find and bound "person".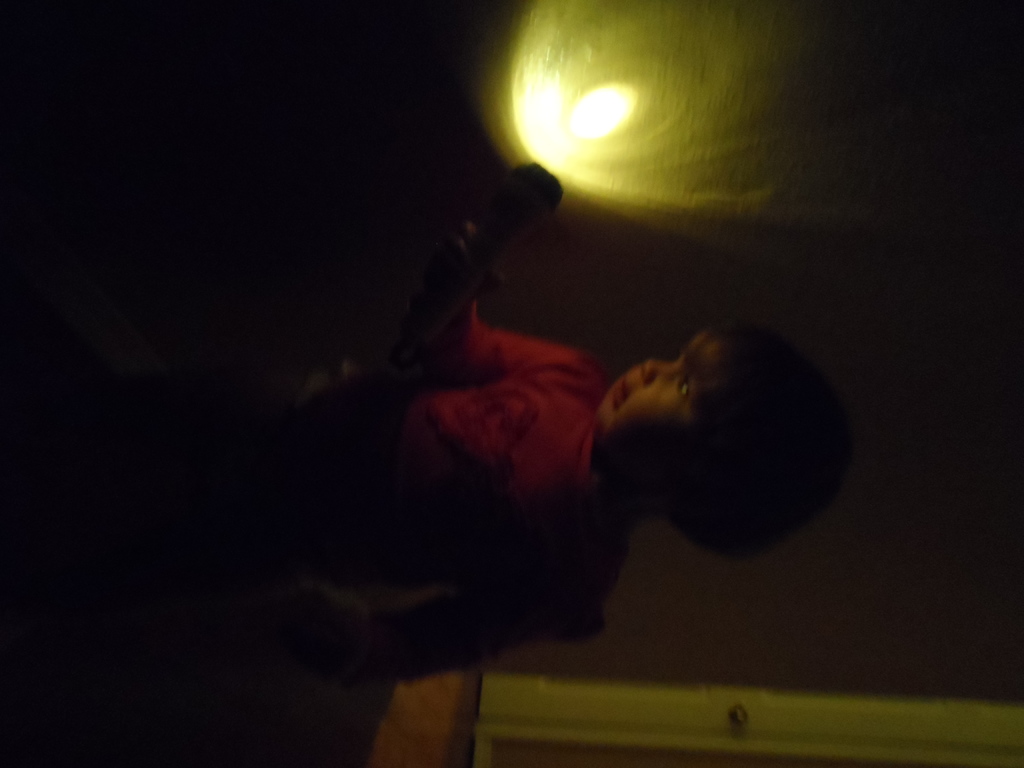
Bound: 307,217,882,700.
